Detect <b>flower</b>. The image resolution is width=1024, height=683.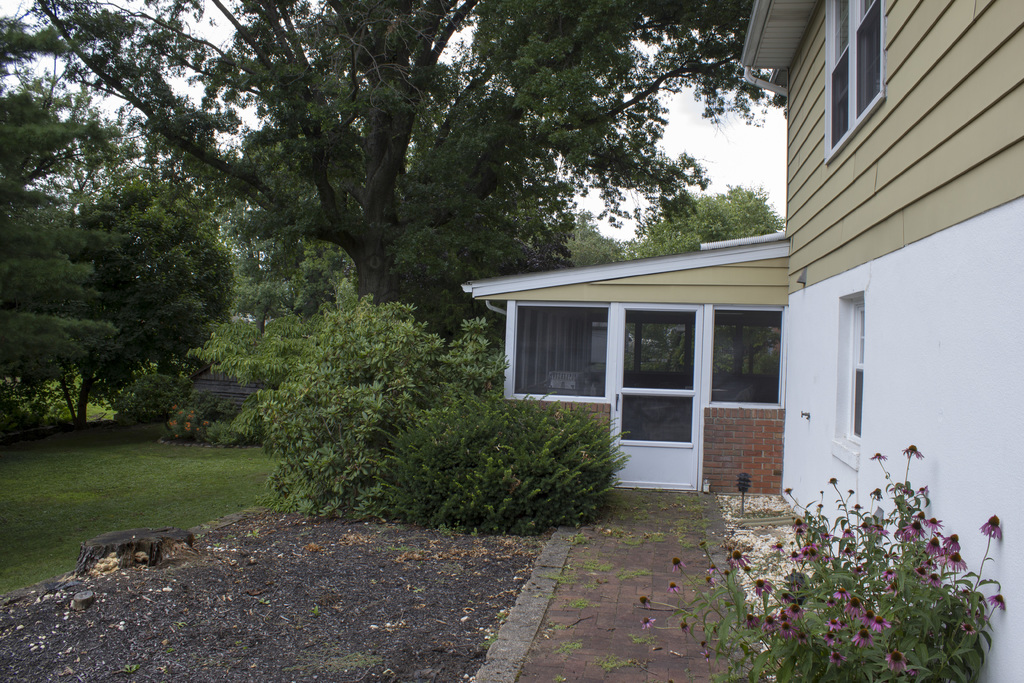
detection(867, 450, 887, 460).
